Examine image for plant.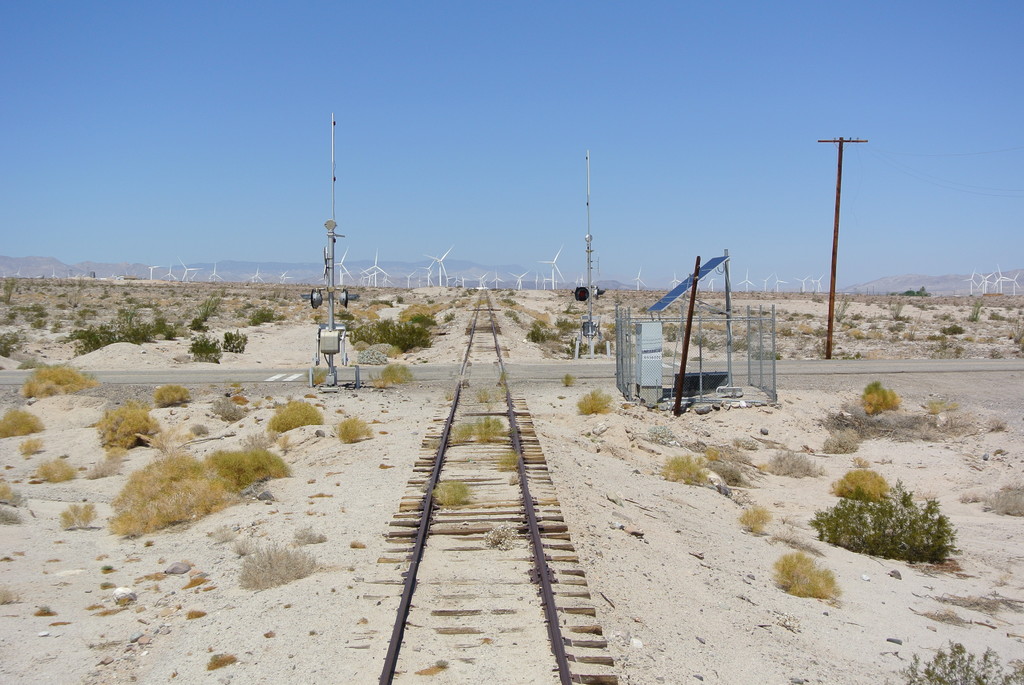
Examination result: {"left": 263, "top": 285, "right": 289, "bottom": 305}.
